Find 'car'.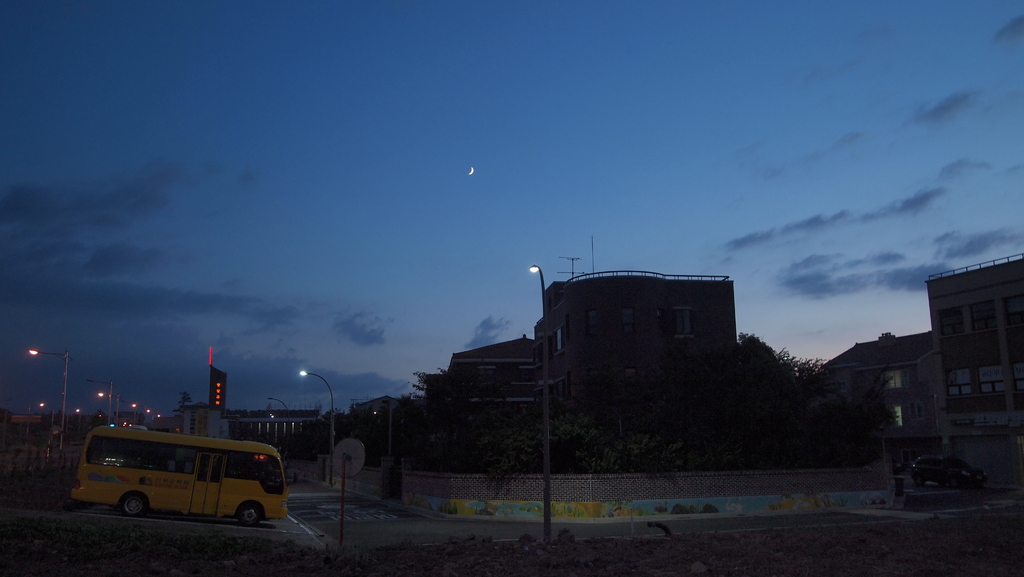
region(891, 454, 993, 521).
